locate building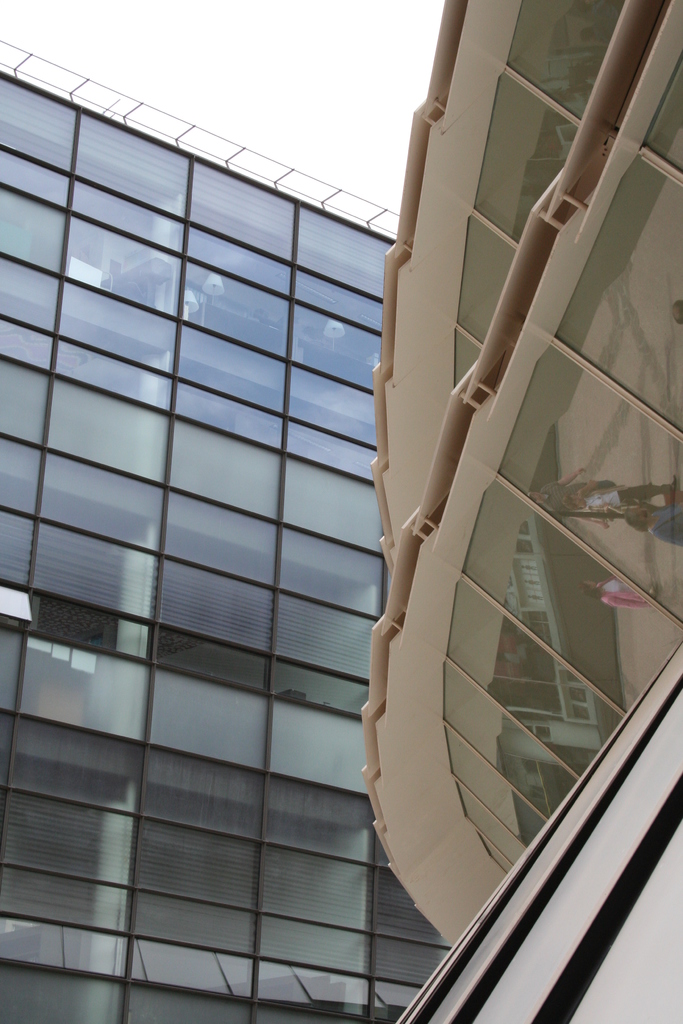
bbox(0, 35, 452, 1023)
